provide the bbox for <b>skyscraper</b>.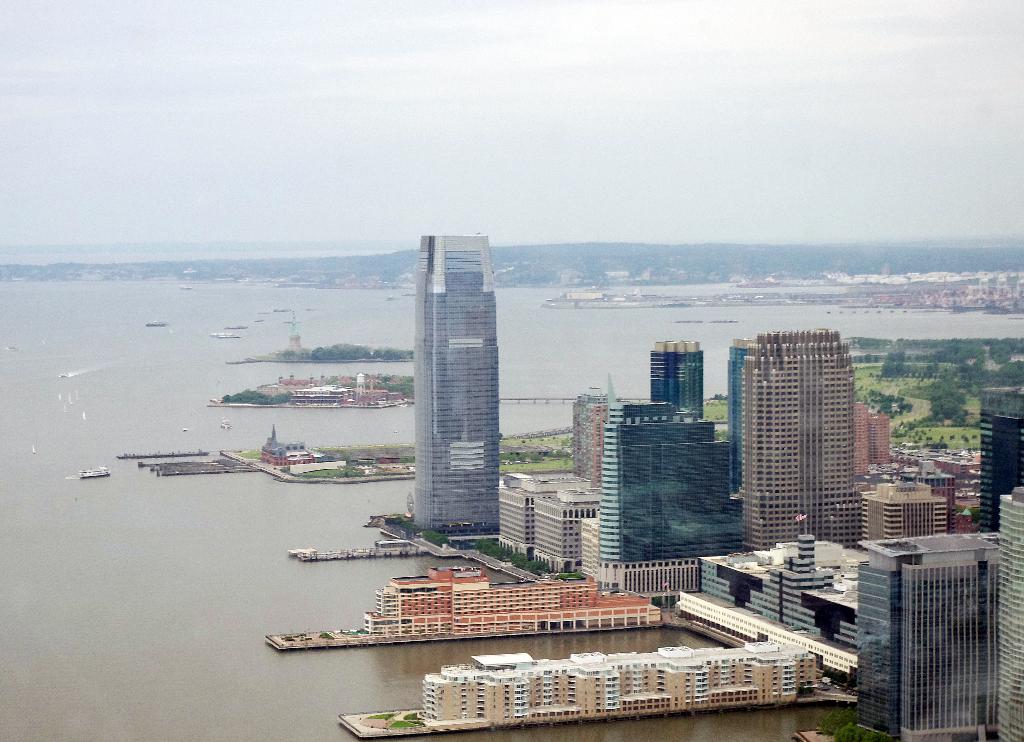
(647, 339, 702, 419).
